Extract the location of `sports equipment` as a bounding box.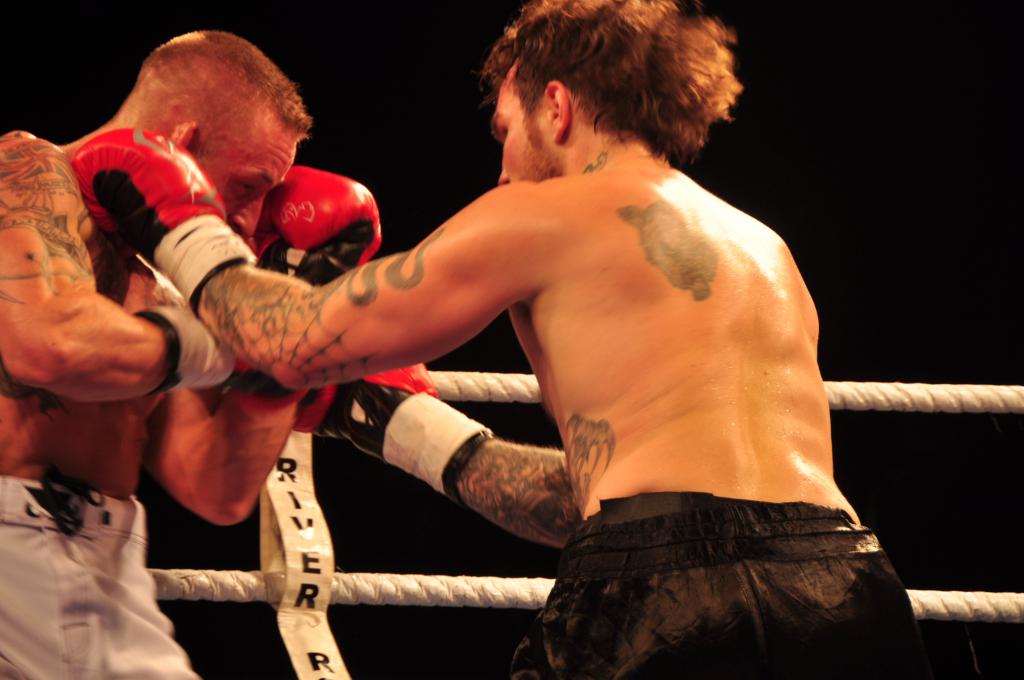
[left=225, top=163, right=380, bottom=401].
